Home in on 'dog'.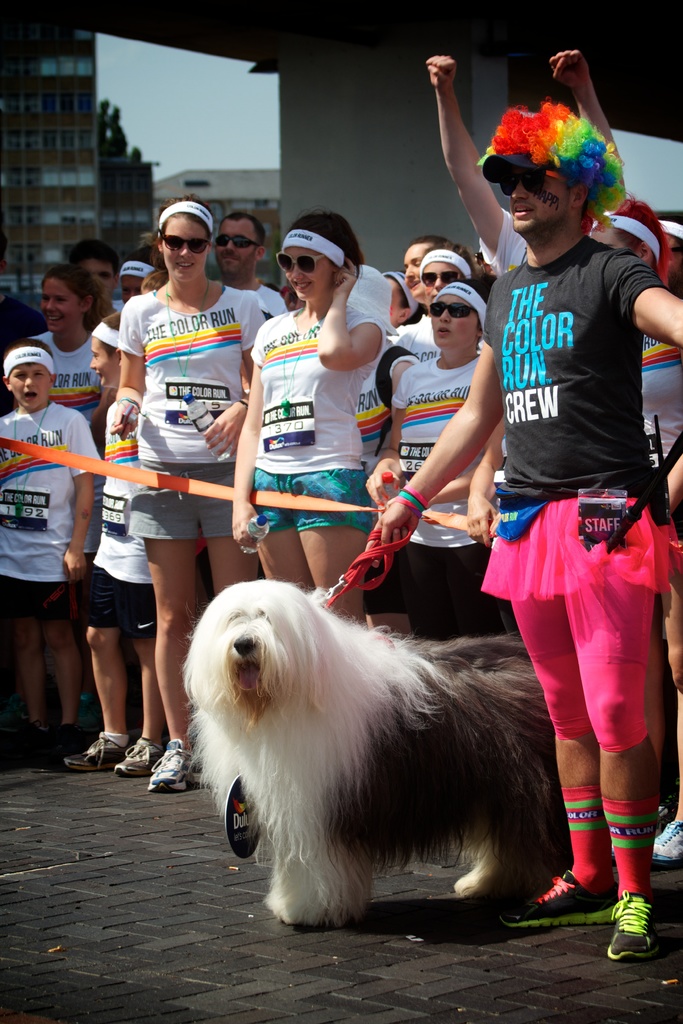
Homed in at [left=179, top=573, right=571, bottom=904].
